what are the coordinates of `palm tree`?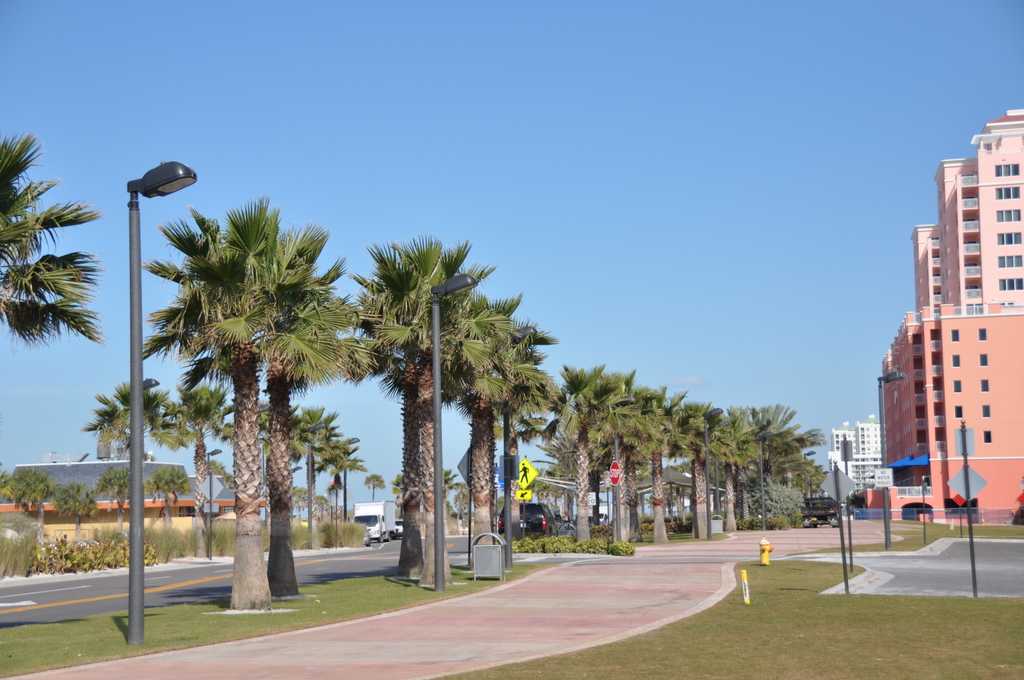
(436, 315, 552, 578).
